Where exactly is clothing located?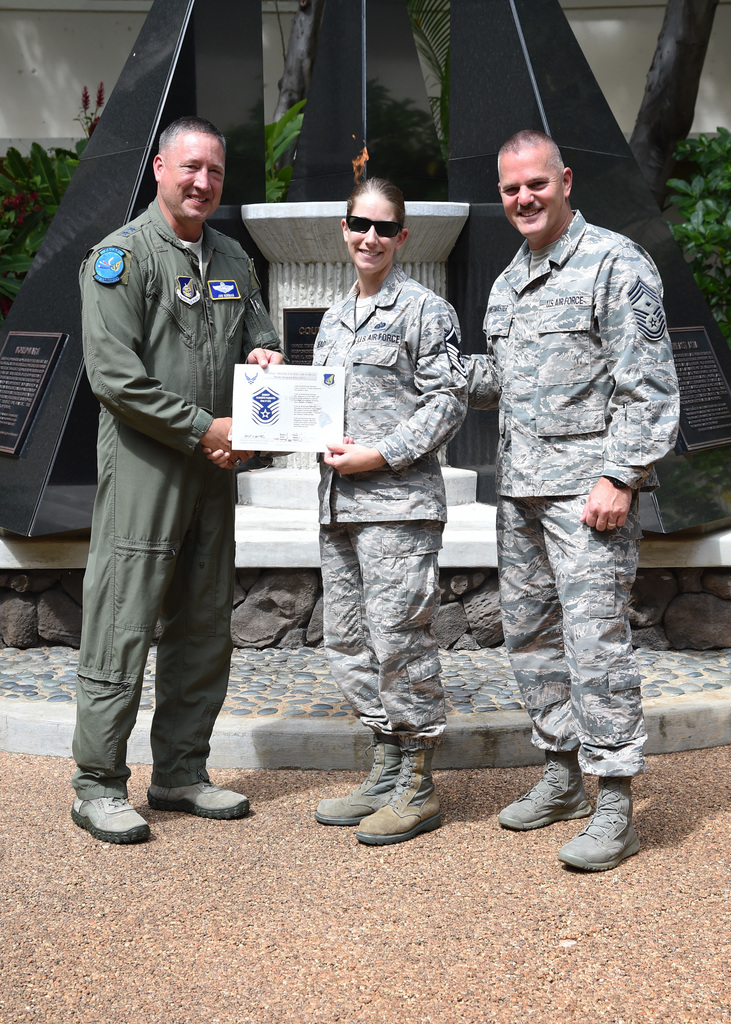
Its bounding box is <region>452, 195, 683, 769</region>.
